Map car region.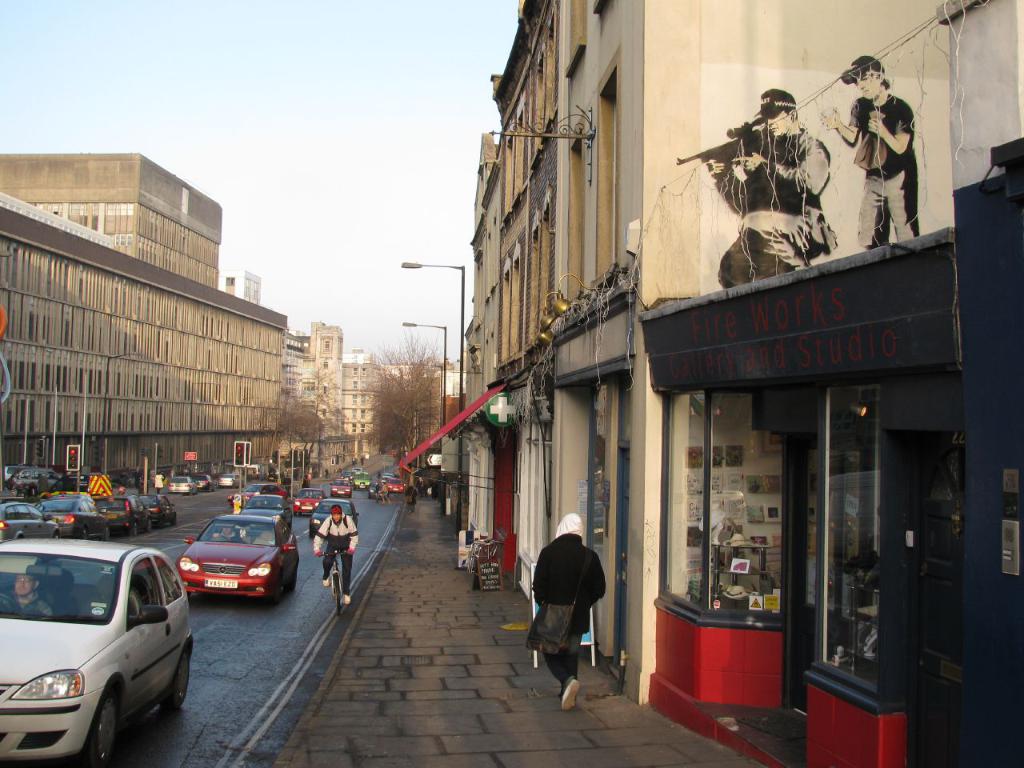
Mapped to locate(163, 476, 197, 498).
